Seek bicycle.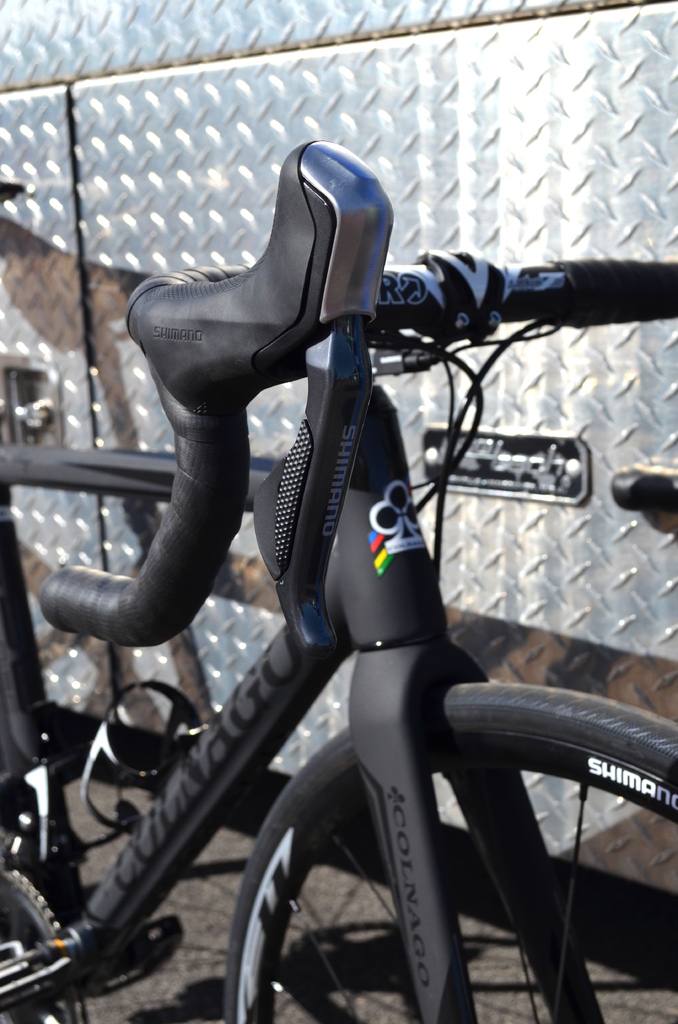
BBox(42, 97, 672, 976).
